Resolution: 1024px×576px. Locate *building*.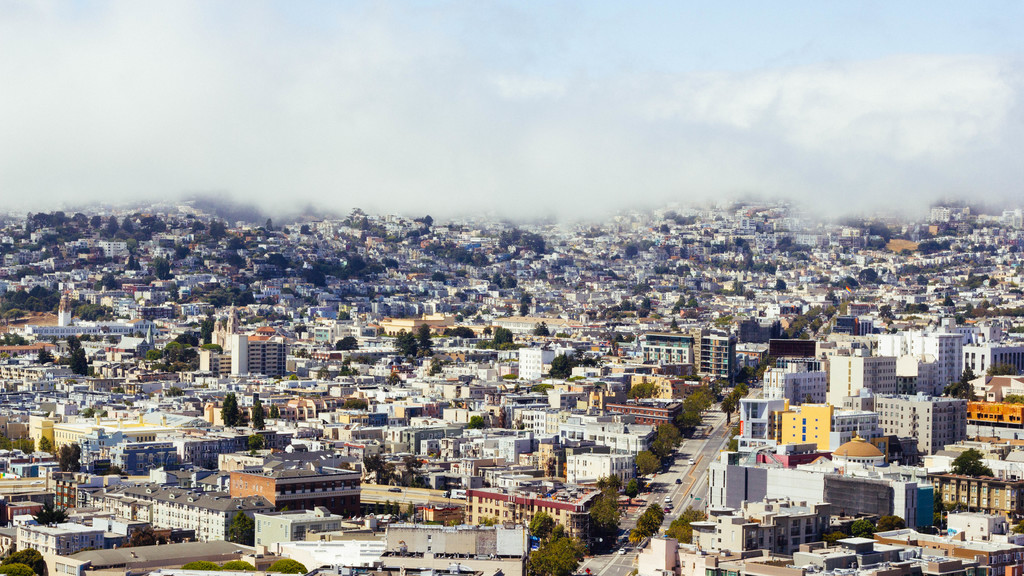
locate(906, 333, 958, 401).
